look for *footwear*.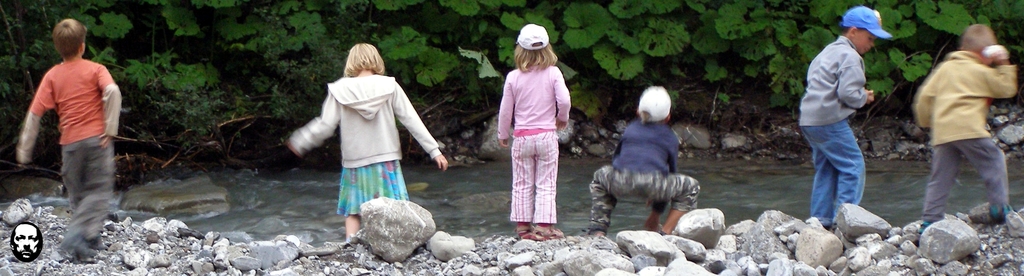
Found: [588, 224, 607, 238].
